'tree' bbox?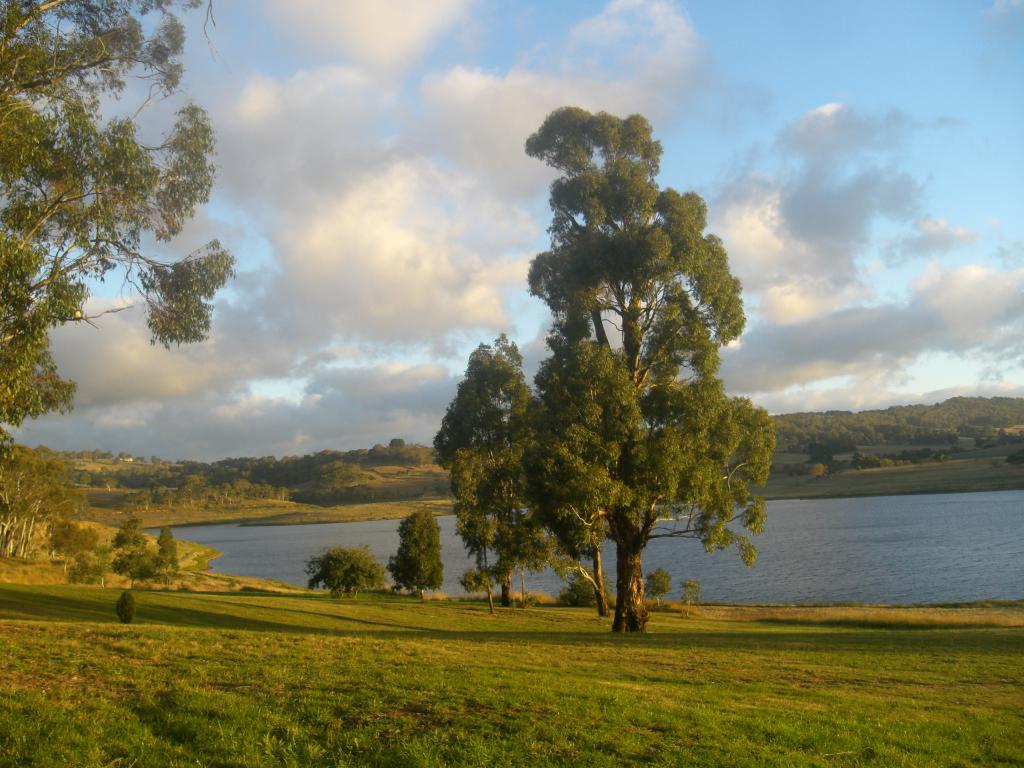
<region>0, 0, 243, 438</region>
